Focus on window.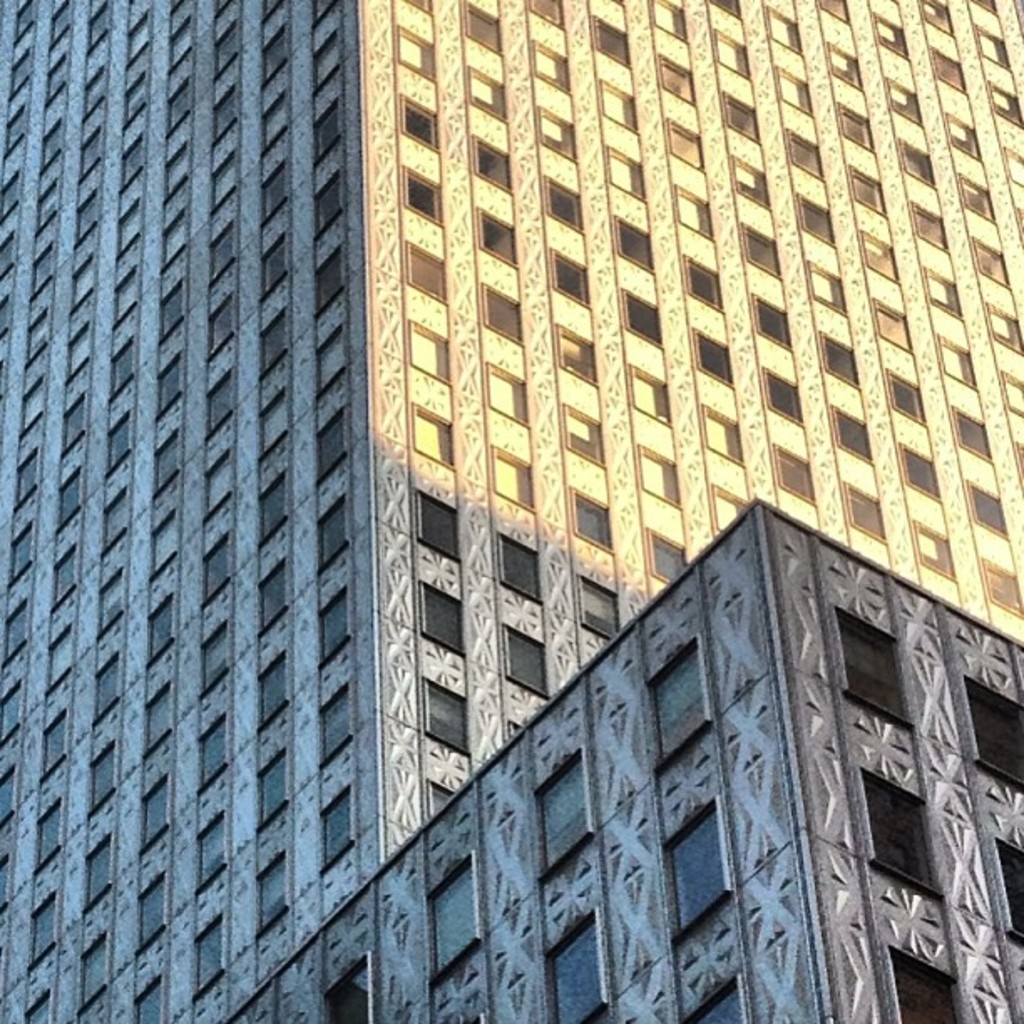
Focused at 713/33/748/79.
